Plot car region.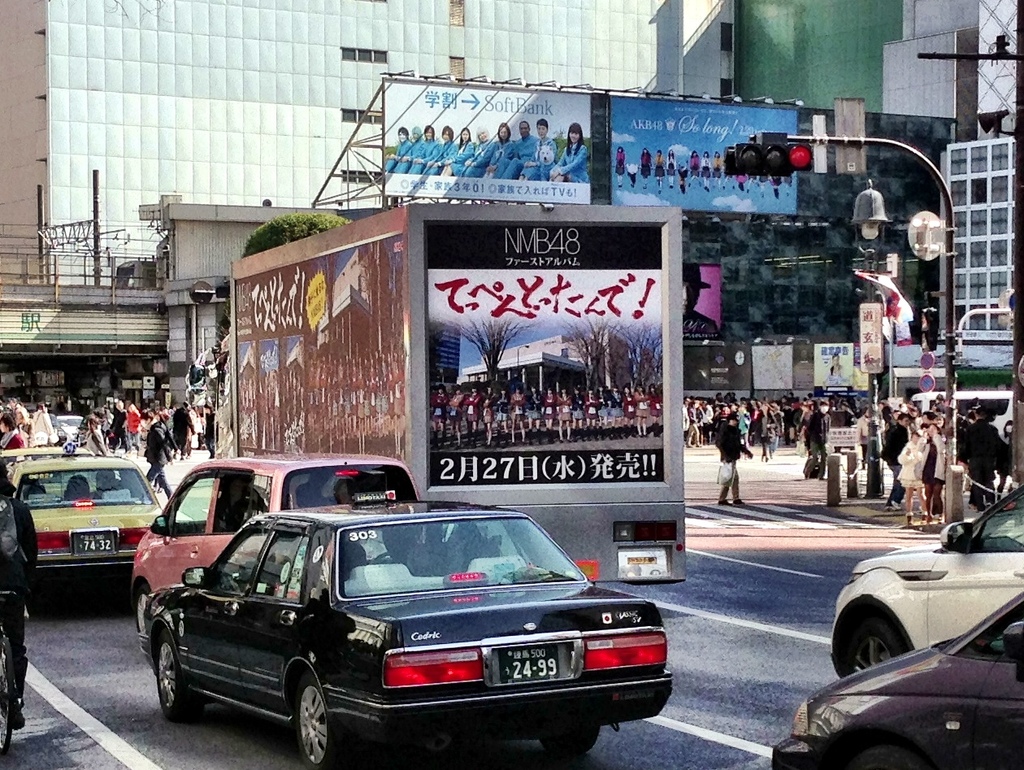
Plotted at {"left": 128, "top": 446, "right": 428, "bottom": 611}.
